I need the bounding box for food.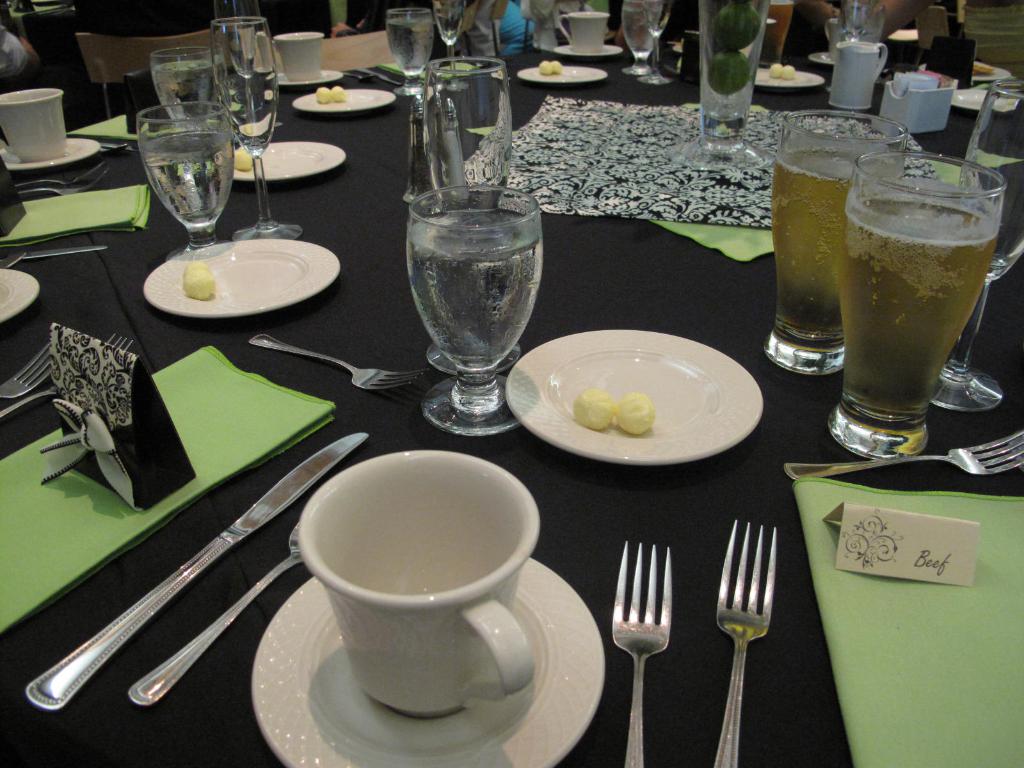
Here it is: l=313, t=85, r=328, b=105.
